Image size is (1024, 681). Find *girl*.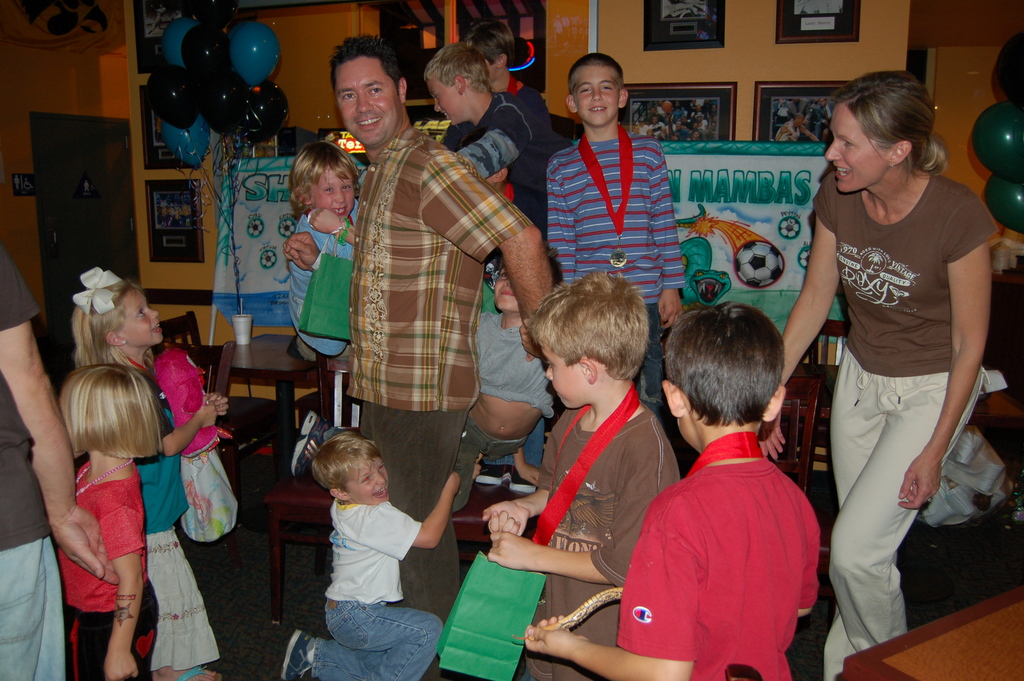
[left=65, top=259, right=232, bottom=680].
